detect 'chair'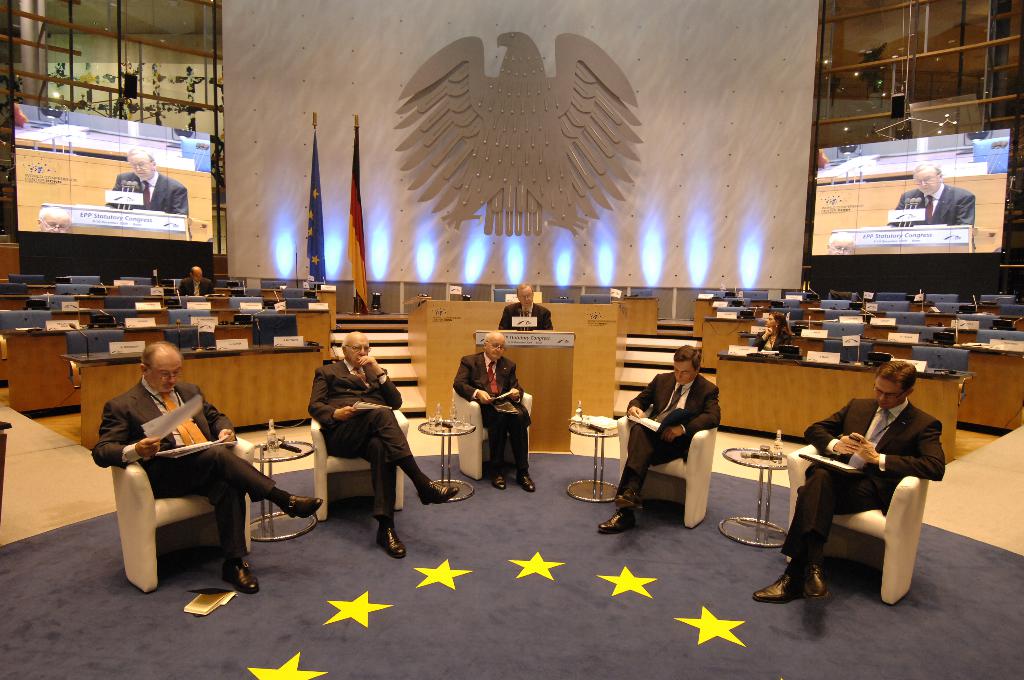
x1=977 y1=329 x2=1023 y2=343
